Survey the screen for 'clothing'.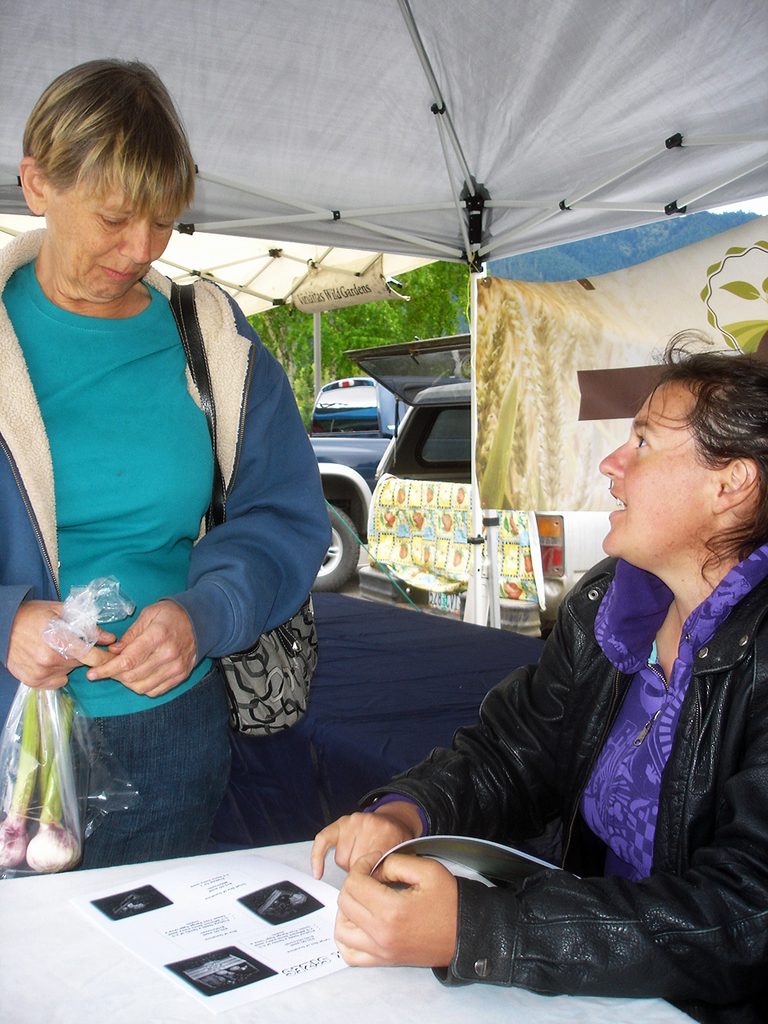
Survey found: 22 181 327 838.
